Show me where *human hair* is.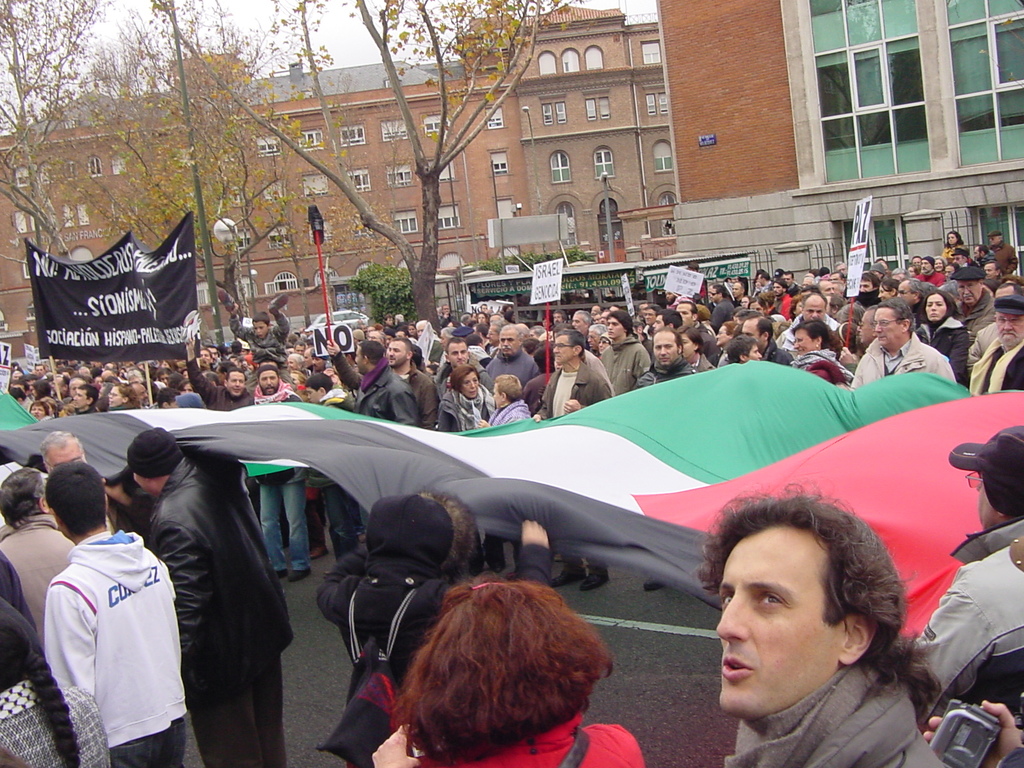
*human hair* is at Rect(115, 383, 141, 407).
